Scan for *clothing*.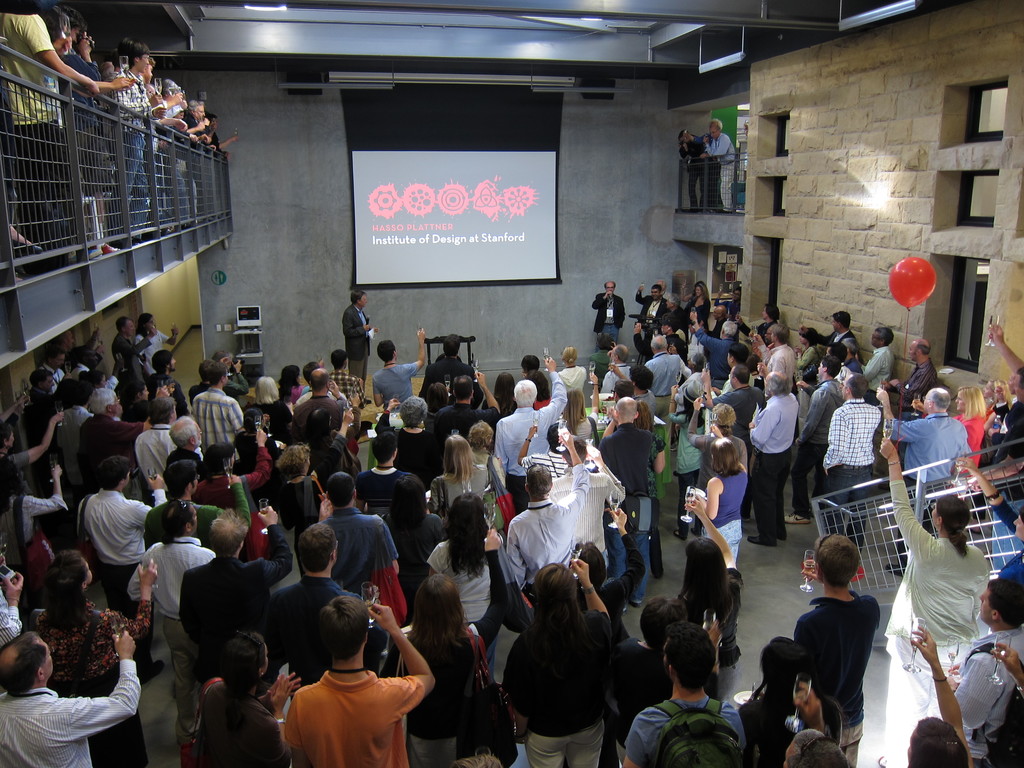
Scan result: 893/356/946/414.
